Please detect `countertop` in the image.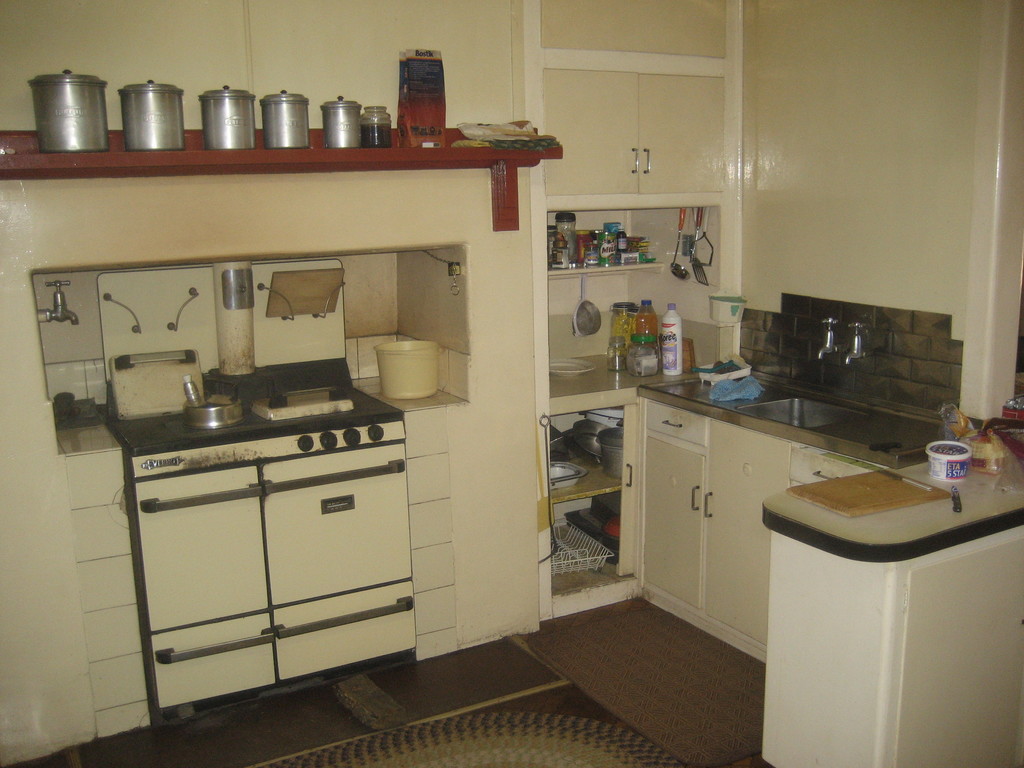
bbox(55, 355, 467, 452).
